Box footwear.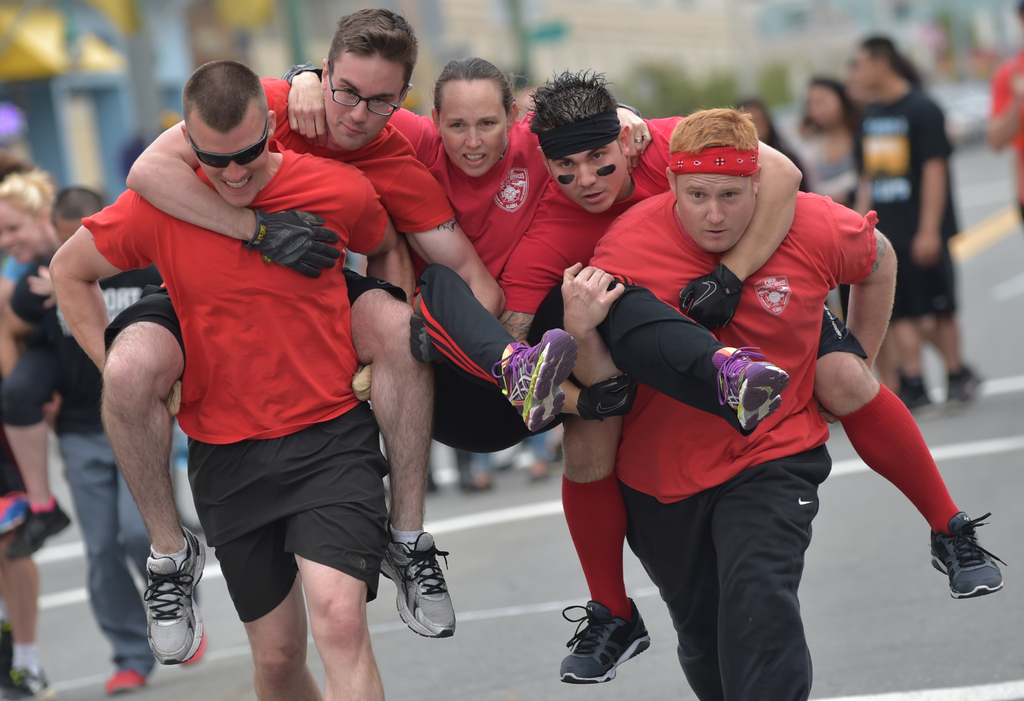
<box>717,343,792,426</box>.
